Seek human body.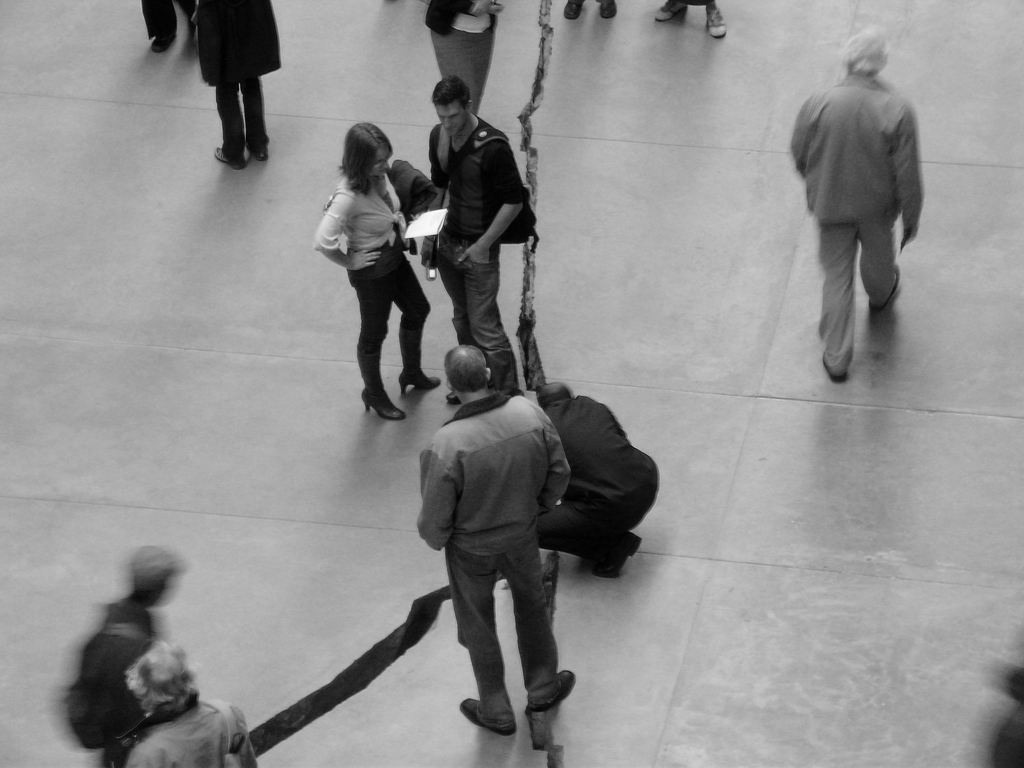
x1=789 y1=77 x2=922 y2=386.
